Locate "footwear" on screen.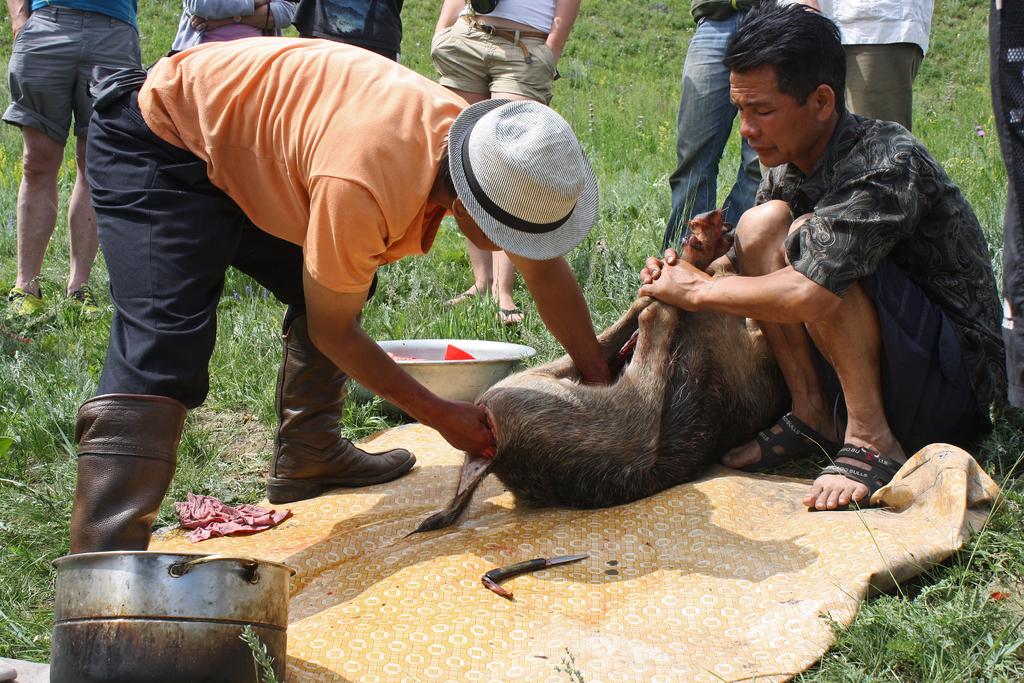
On screen at x1=804 y1=439 x2=911 y2=514.
